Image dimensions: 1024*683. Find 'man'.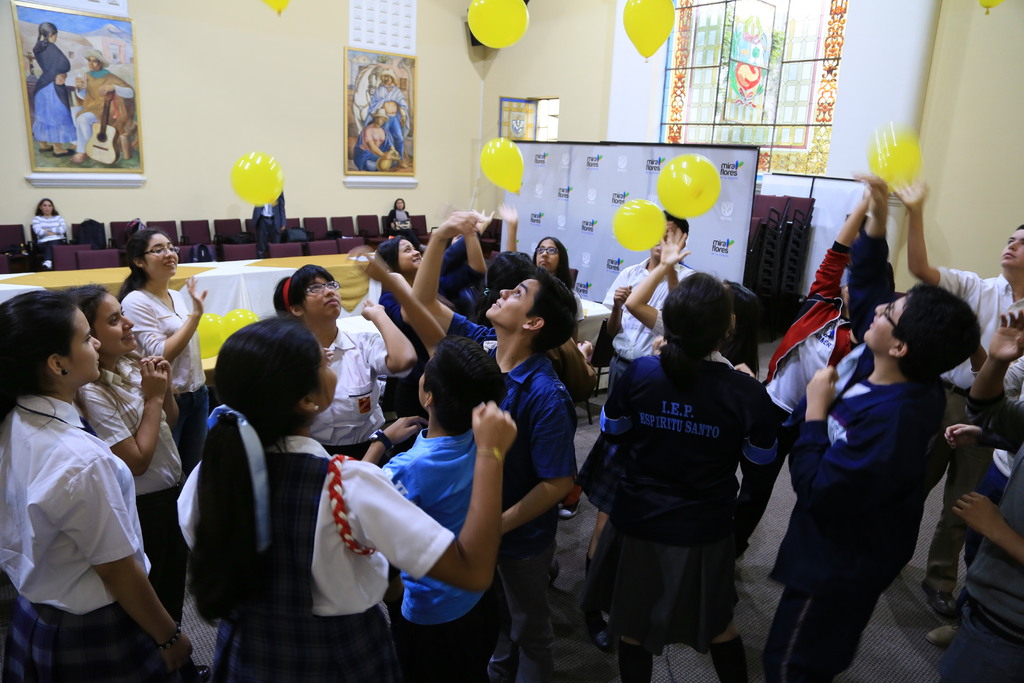
region(70, 49, 134, 163).
